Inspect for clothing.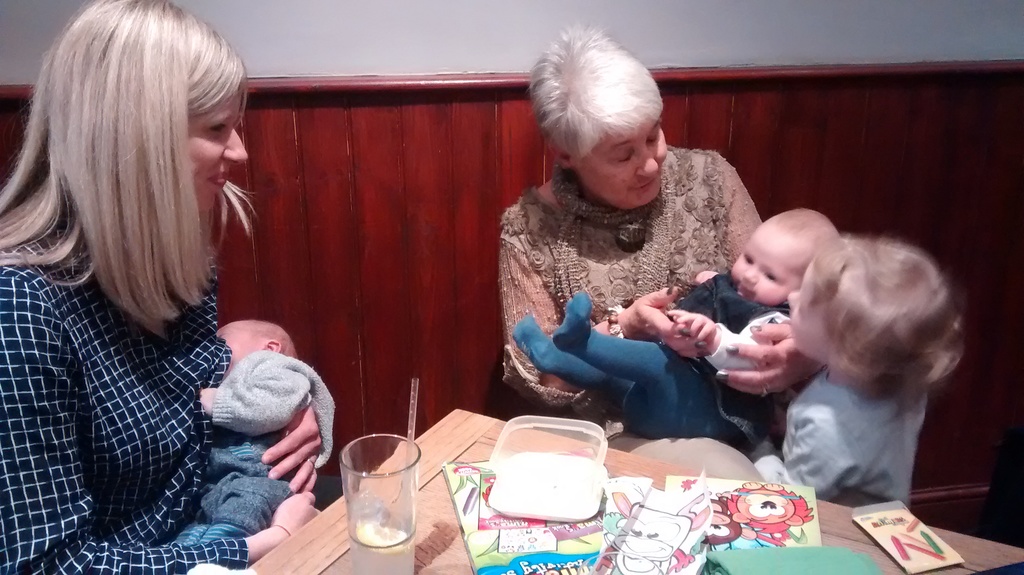
Inspection: Rect(504, 147, 756, 409).
